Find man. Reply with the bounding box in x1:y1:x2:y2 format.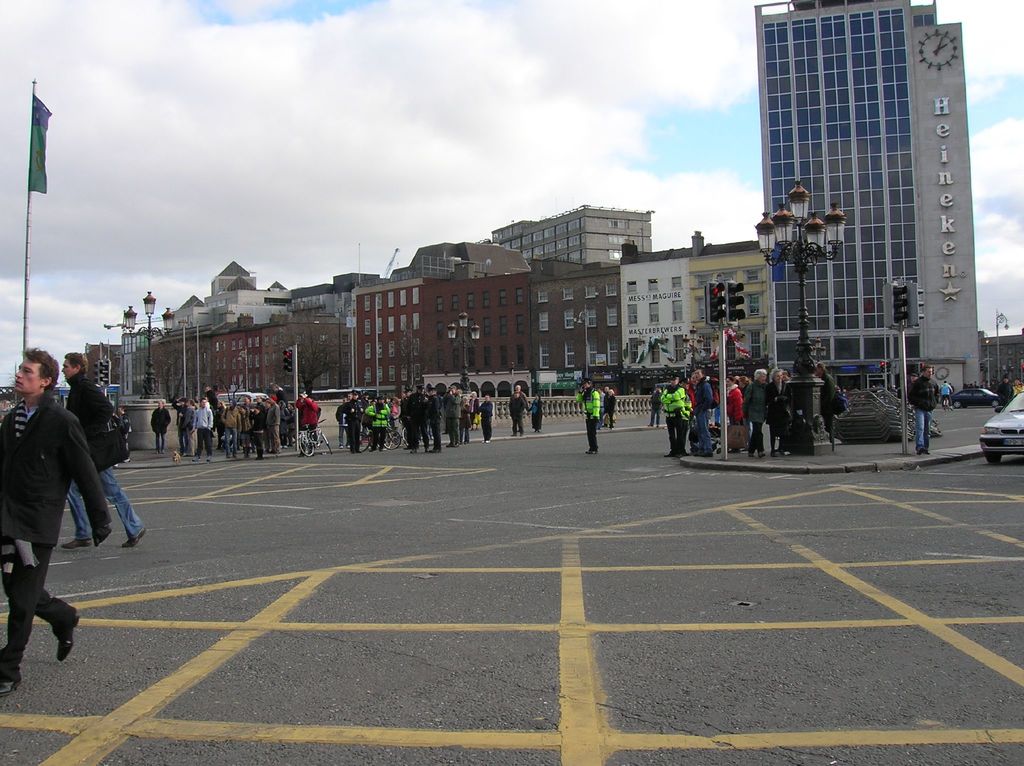
371:390:391:444.
